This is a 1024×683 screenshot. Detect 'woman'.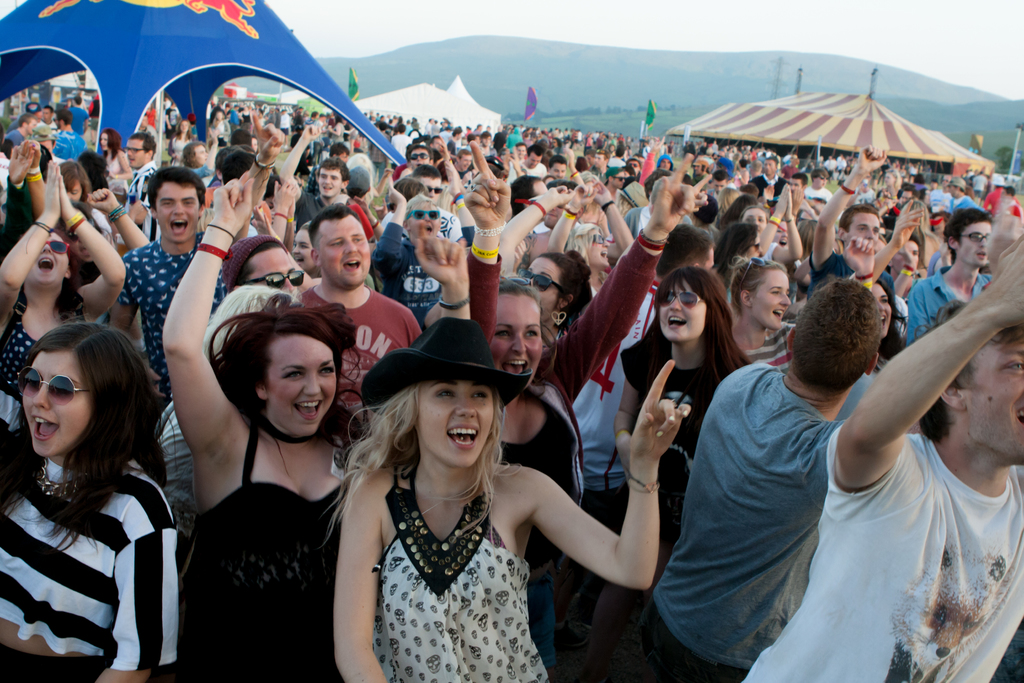
box=[546, 175, 630, 308].
